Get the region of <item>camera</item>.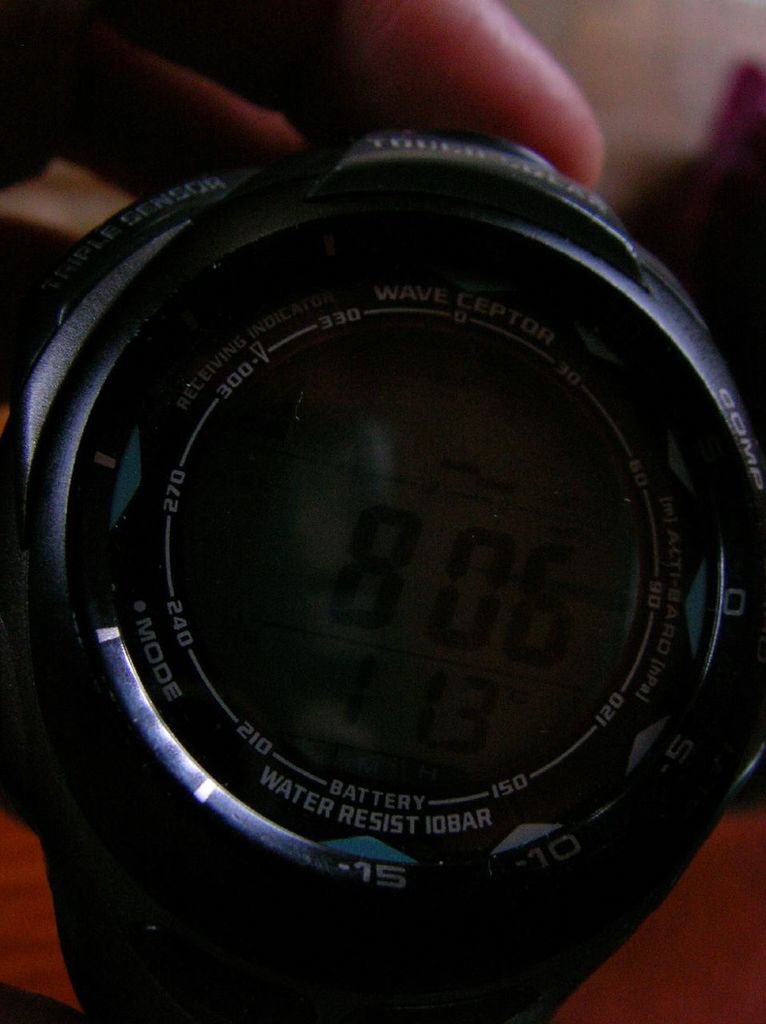
[left=0, top=46, right=735, bottom=1021].
